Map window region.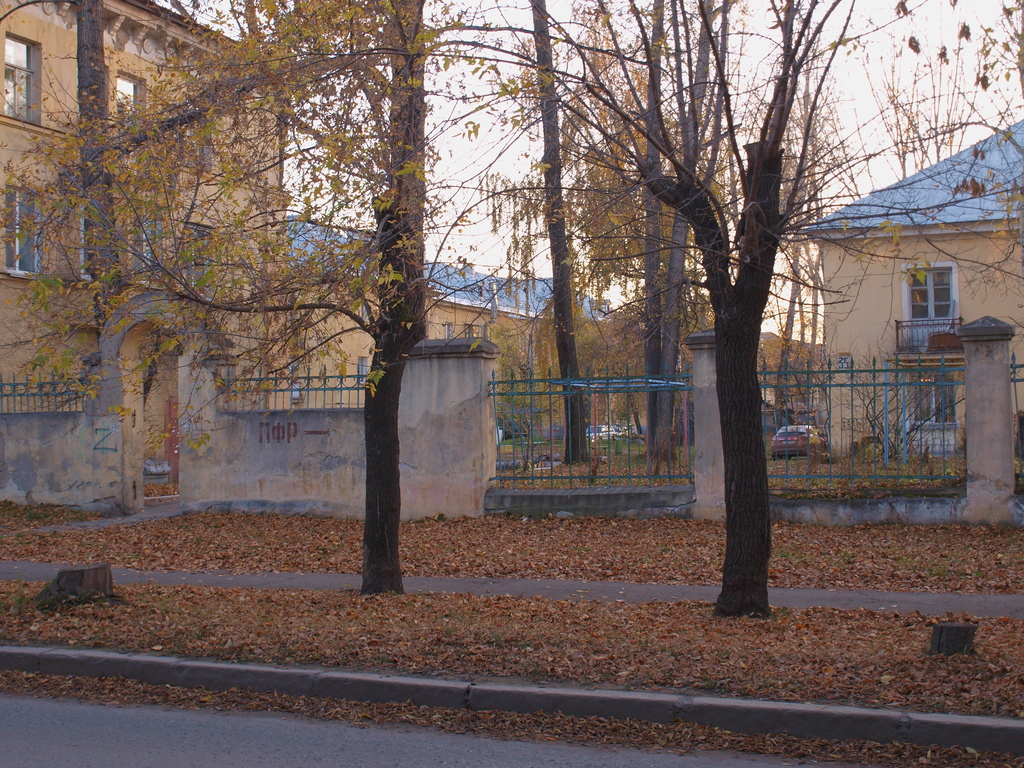
Mapped to box(0, 31, 38, 122).
